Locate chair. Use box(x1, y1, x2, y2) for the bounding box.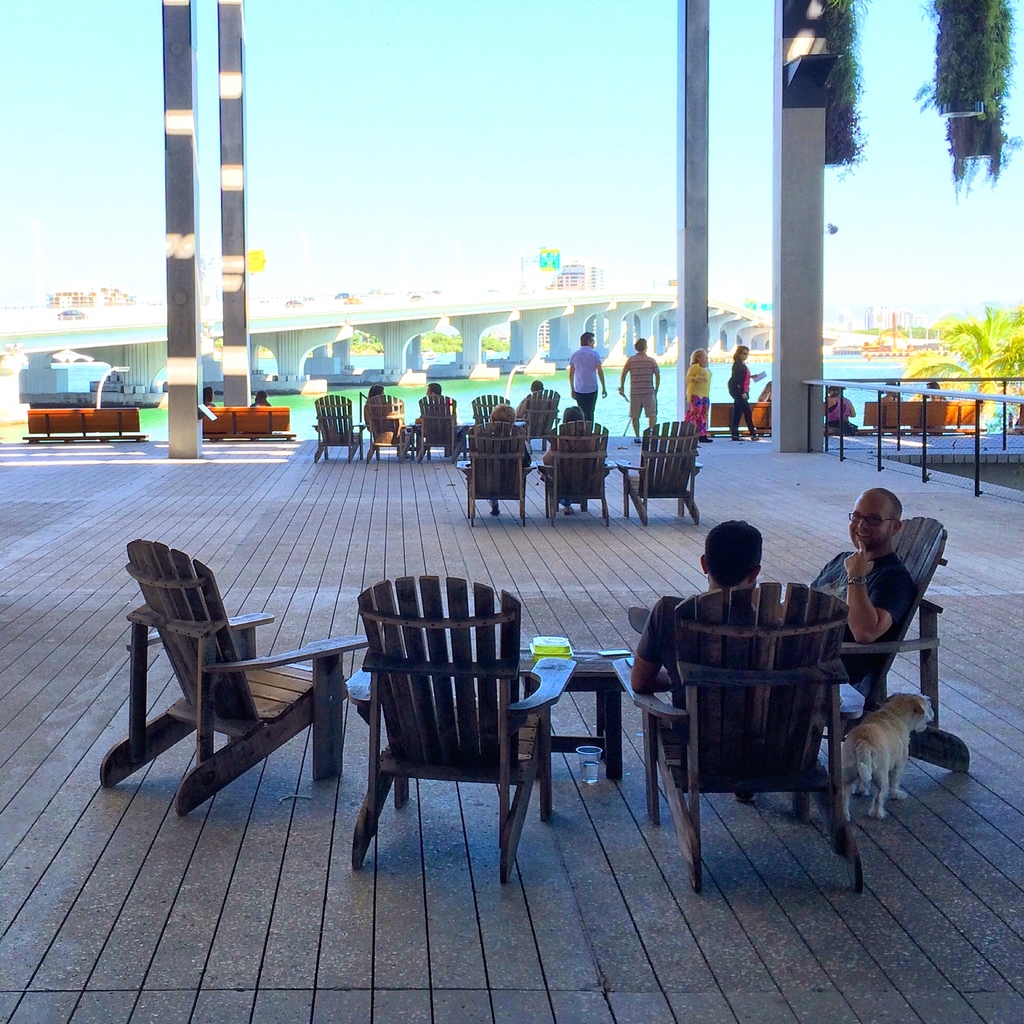
box(522, 385, 562, 450).
